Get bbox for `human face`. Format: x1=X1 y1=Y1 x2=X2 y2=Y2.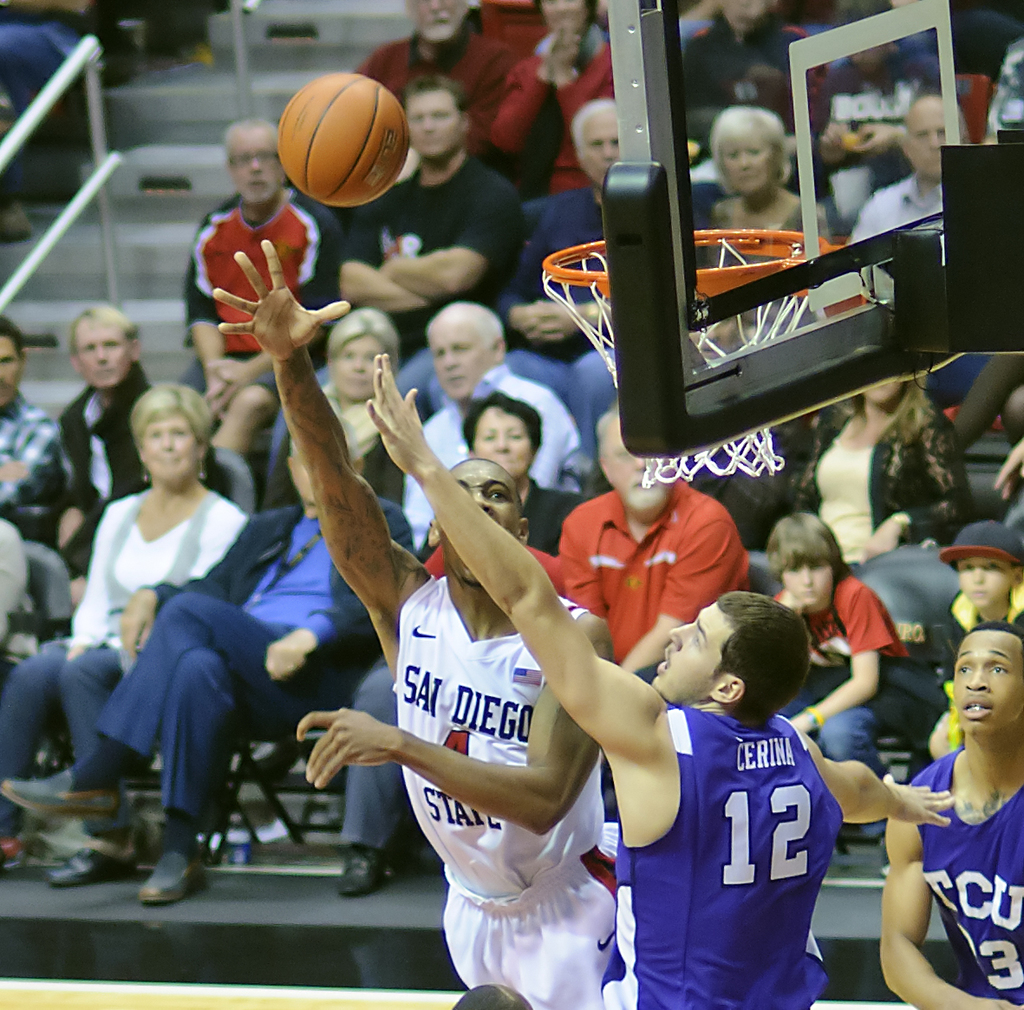
x1=229 y1=132 x2=285 y2=208.
